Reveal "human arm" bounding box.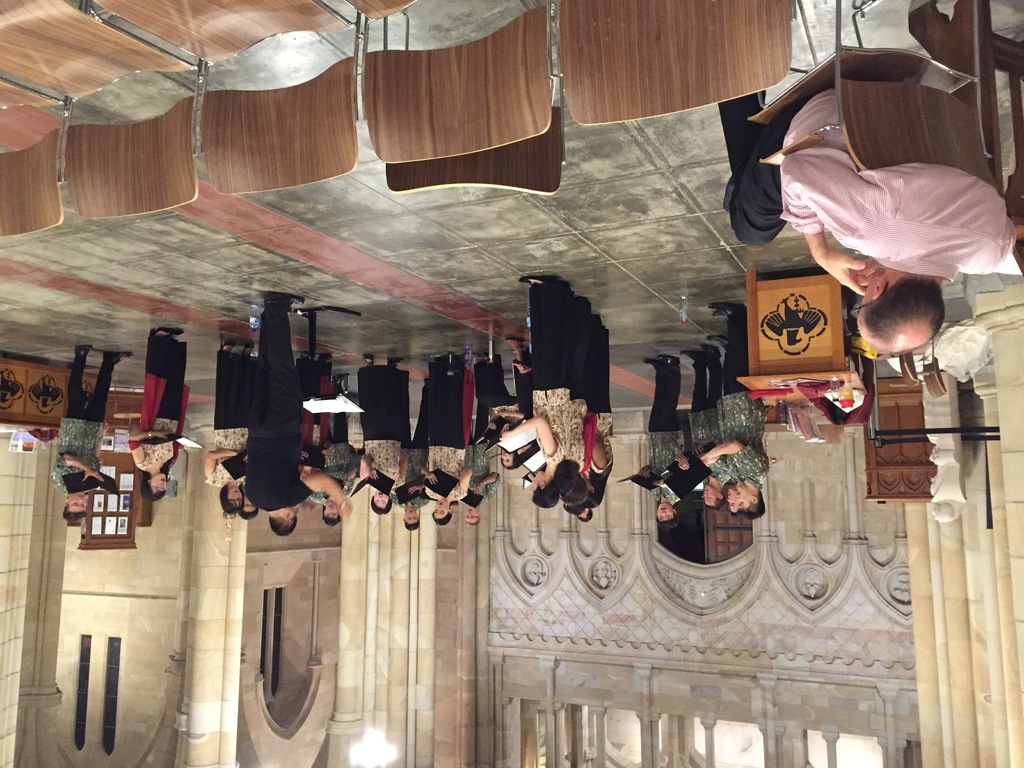
Revealed: [89, 420, 109, 471].
